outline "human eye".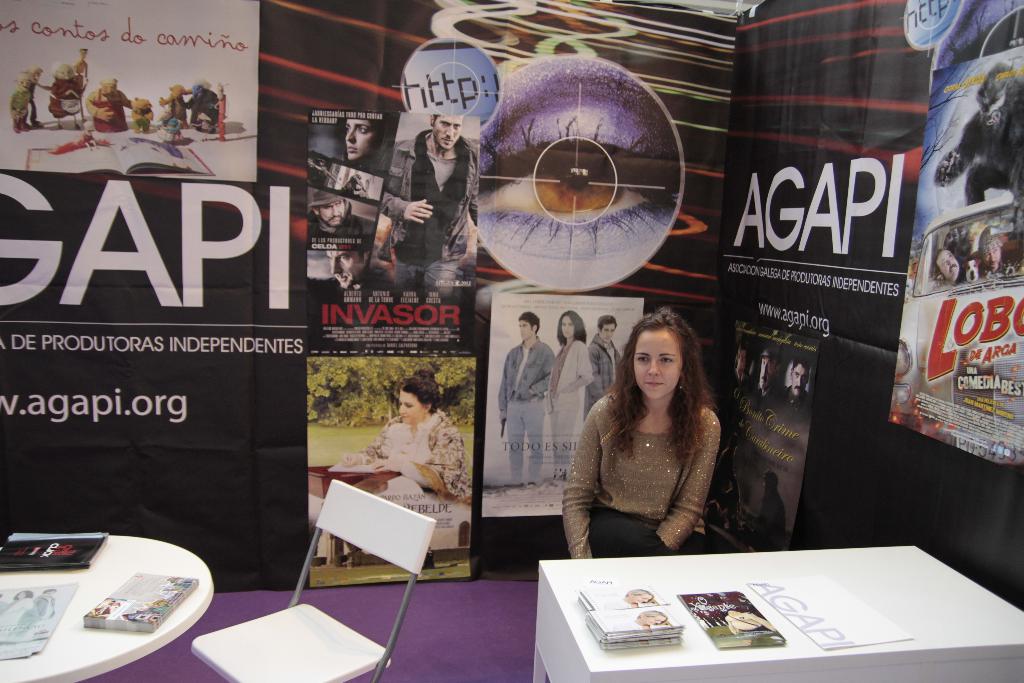
Outline: left=403, top=403, right=414, bottom=409.
